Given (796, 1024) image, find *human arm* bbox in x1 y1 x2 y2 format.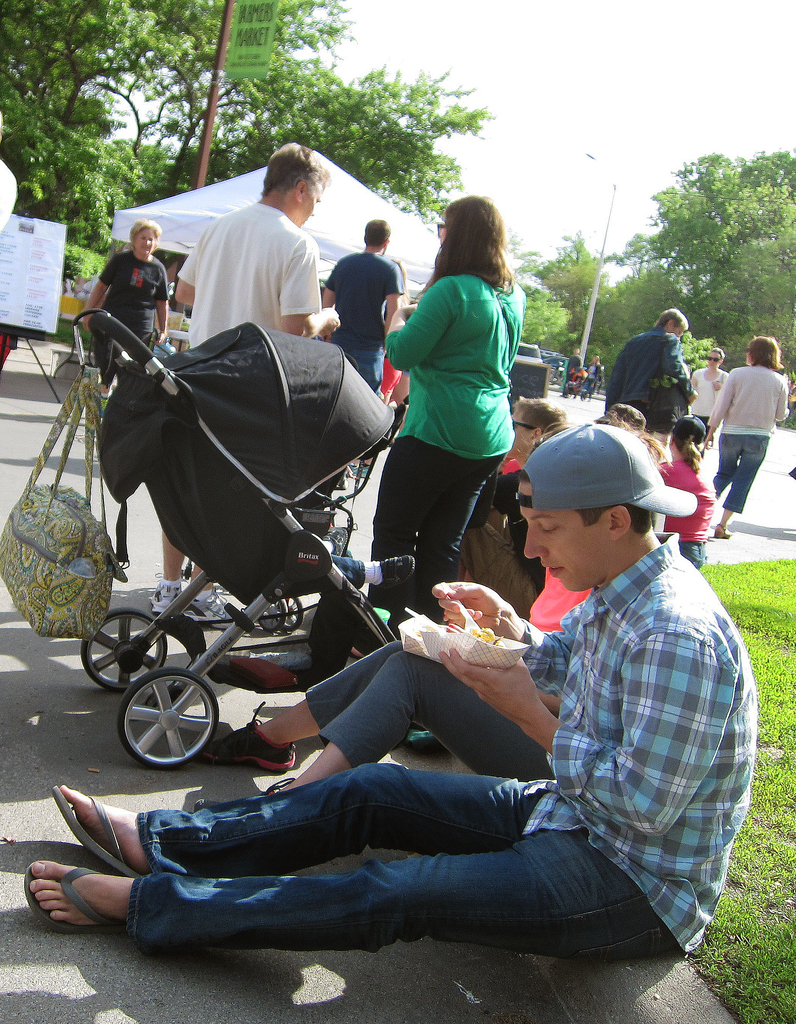
443 579 603 705.
